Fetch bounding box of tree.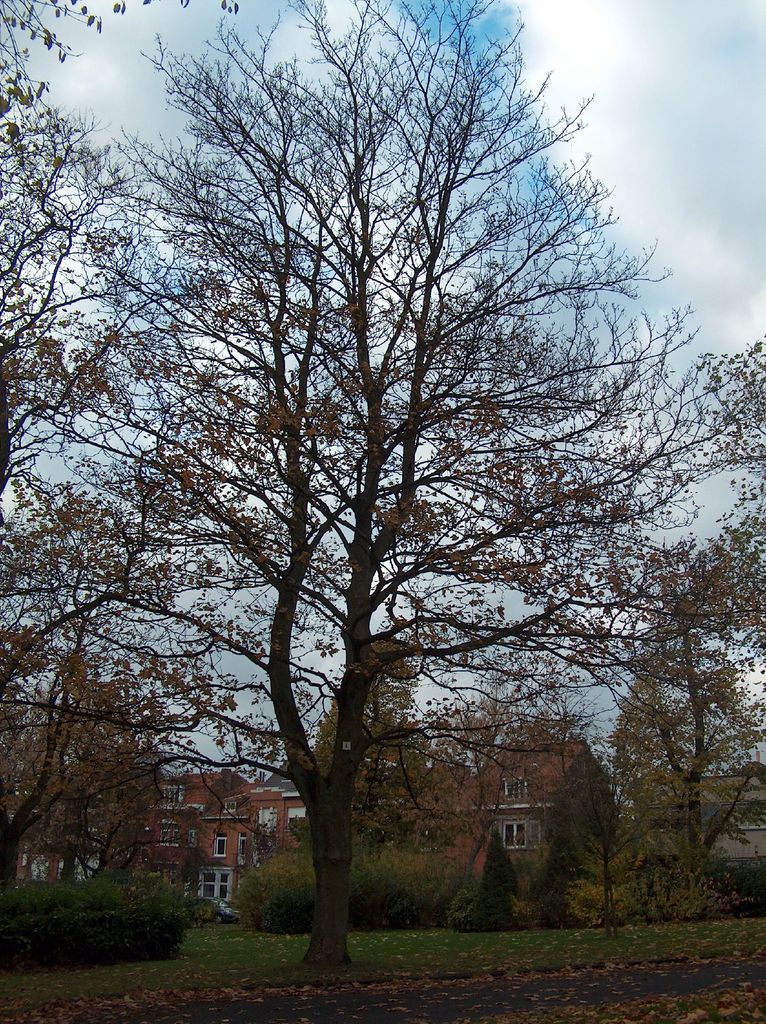
Bbox: 617 337 765 900.
